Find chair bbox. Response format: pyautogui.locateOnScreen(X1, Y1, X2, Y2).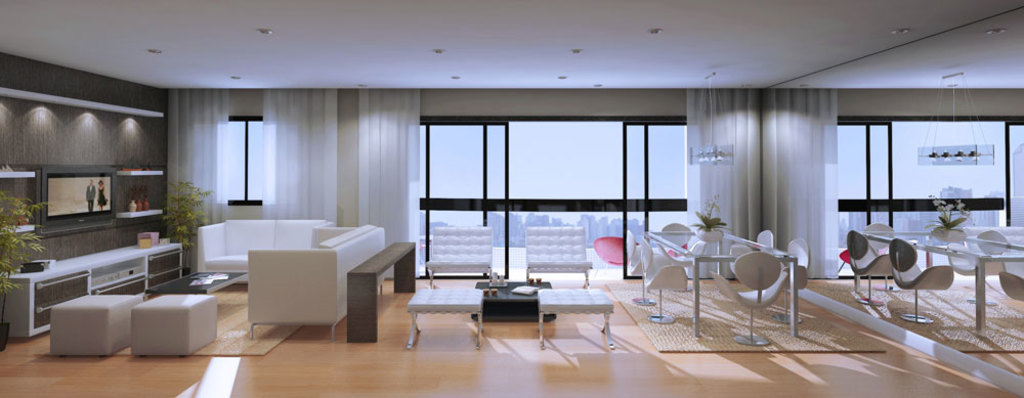
pyautogui.locateOnScreen(998, 275, 1023, 298).
